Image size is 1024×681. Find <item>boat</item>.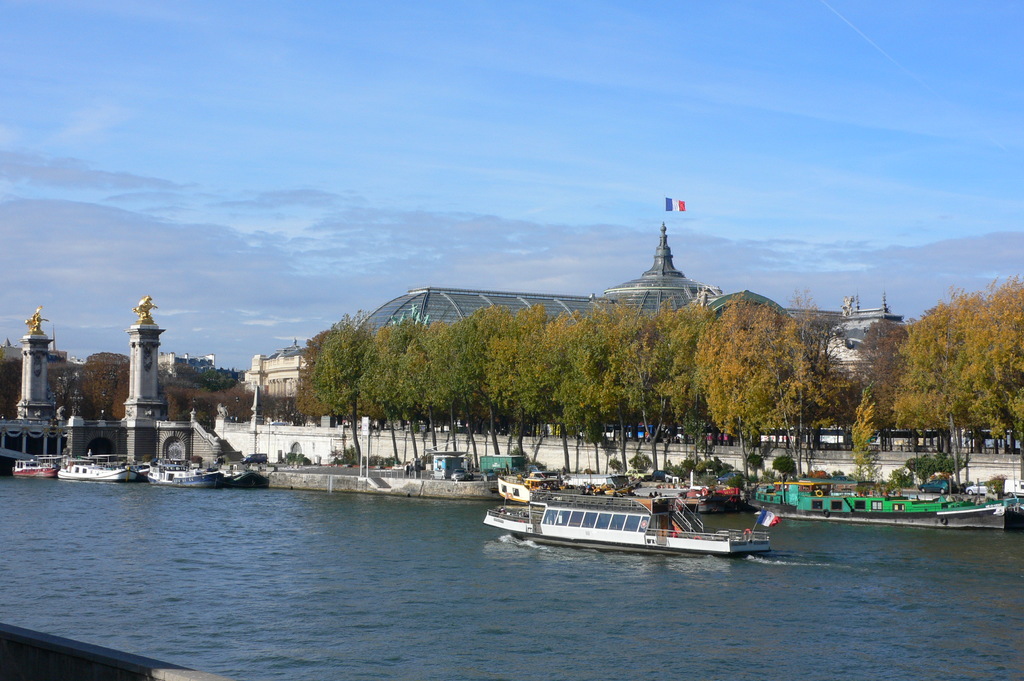
box(214, 464, 260, 489).
